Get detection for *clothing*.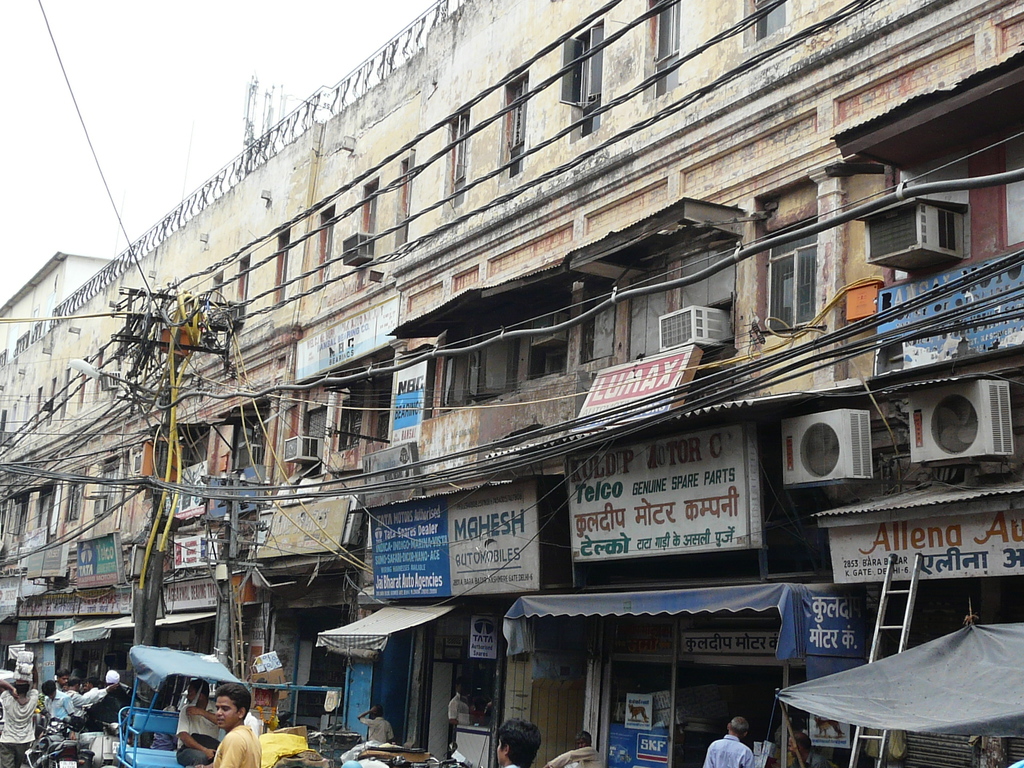
Detection: (x1=546, y1=745, x2=605, y2=767).
